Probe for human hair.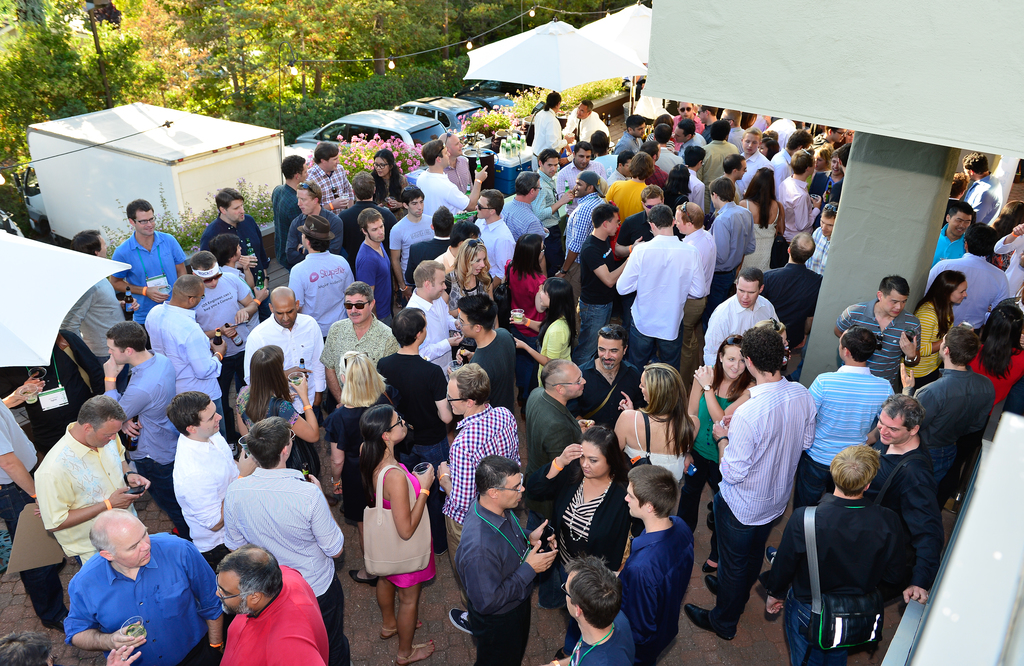
Probe result: (539,358,573,388).
